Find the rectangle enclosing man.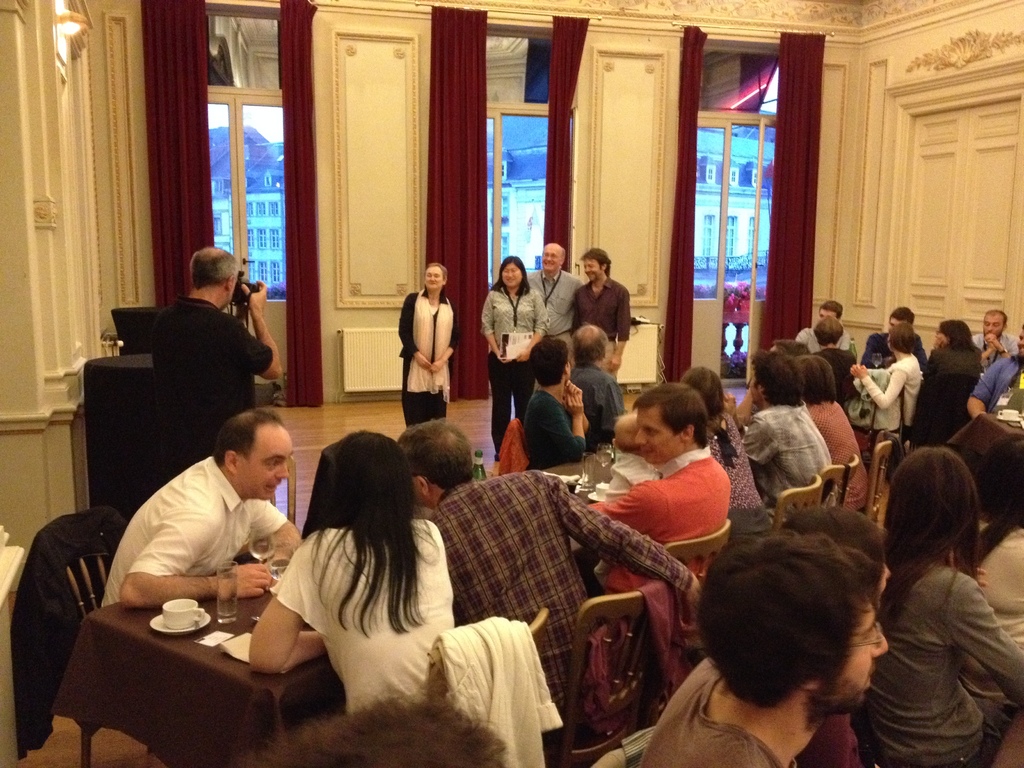
<box>162,260,303,404</box>.
